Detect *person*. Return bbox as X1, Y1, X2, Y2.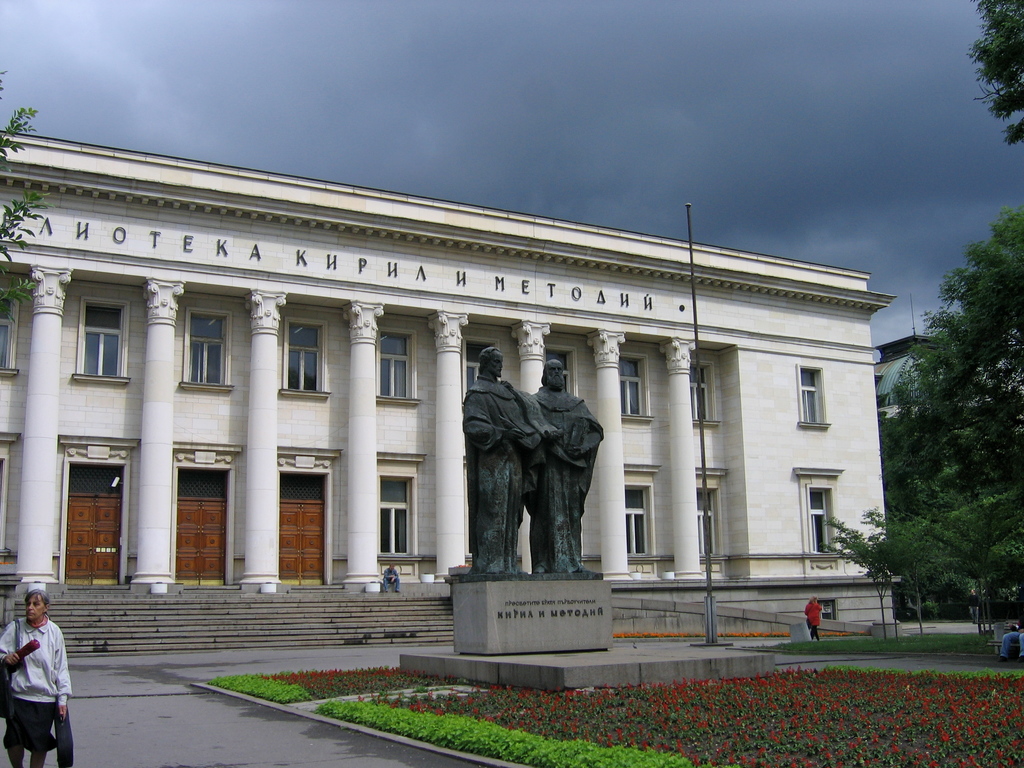
6, 585, 60, 764.
